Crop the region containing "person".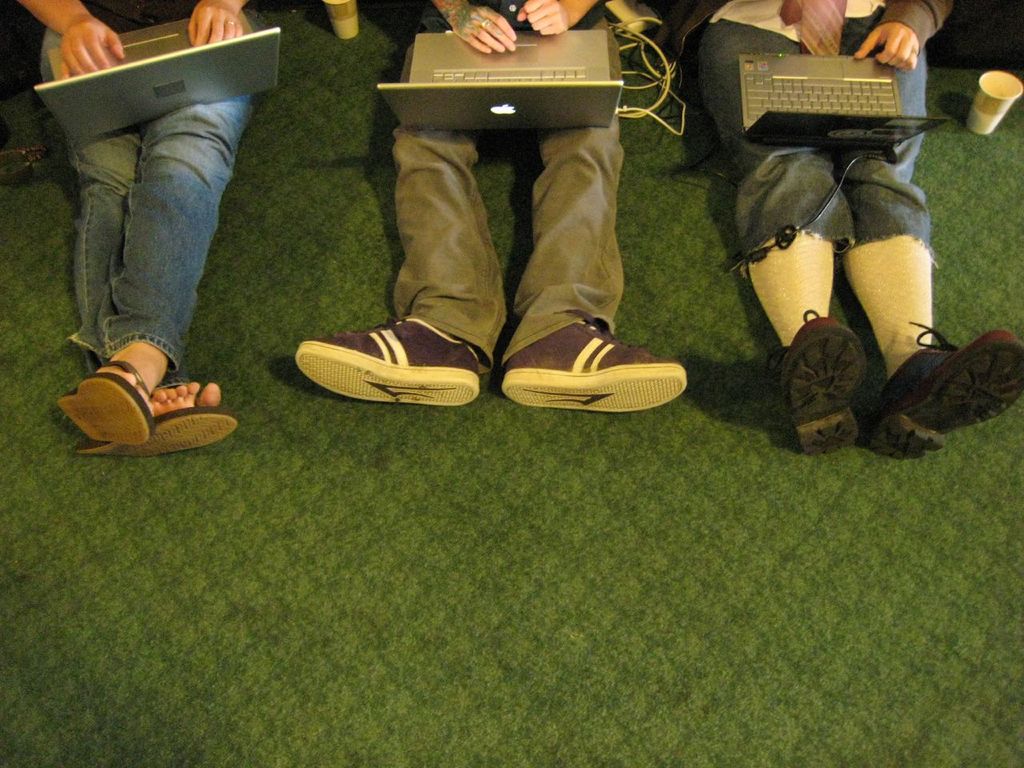
Crop region: {"x1": 290, "y1": 0, "x2": 689, "y2": 418}.
